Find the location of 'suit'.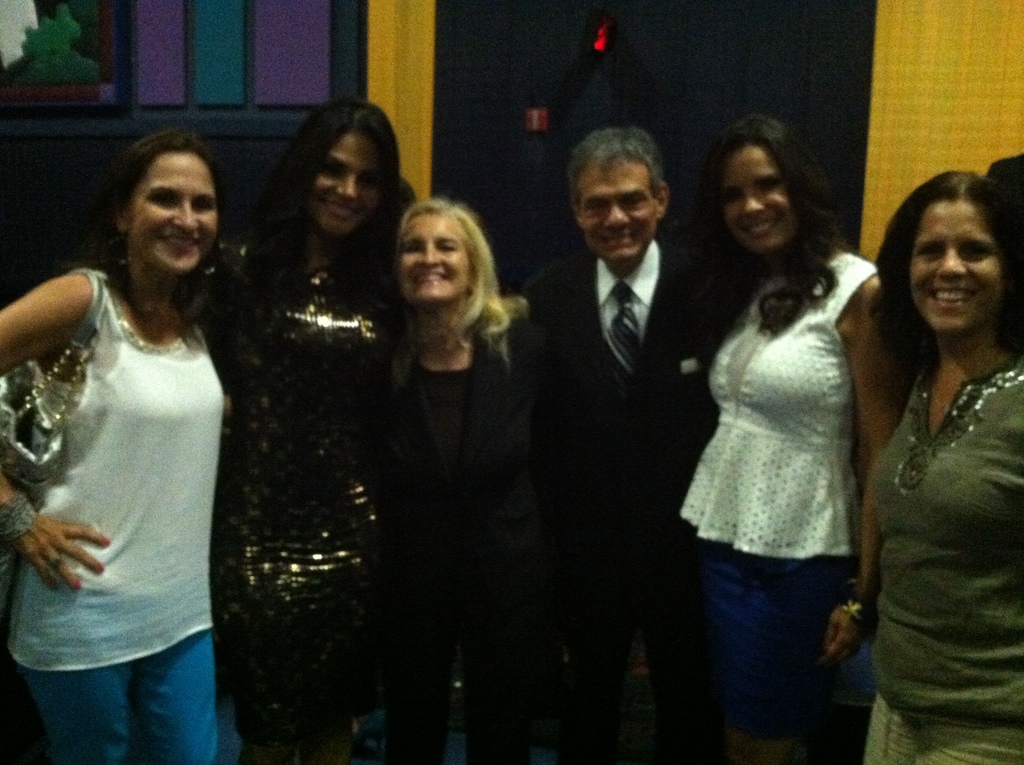
Location: (526,108,730,727).
